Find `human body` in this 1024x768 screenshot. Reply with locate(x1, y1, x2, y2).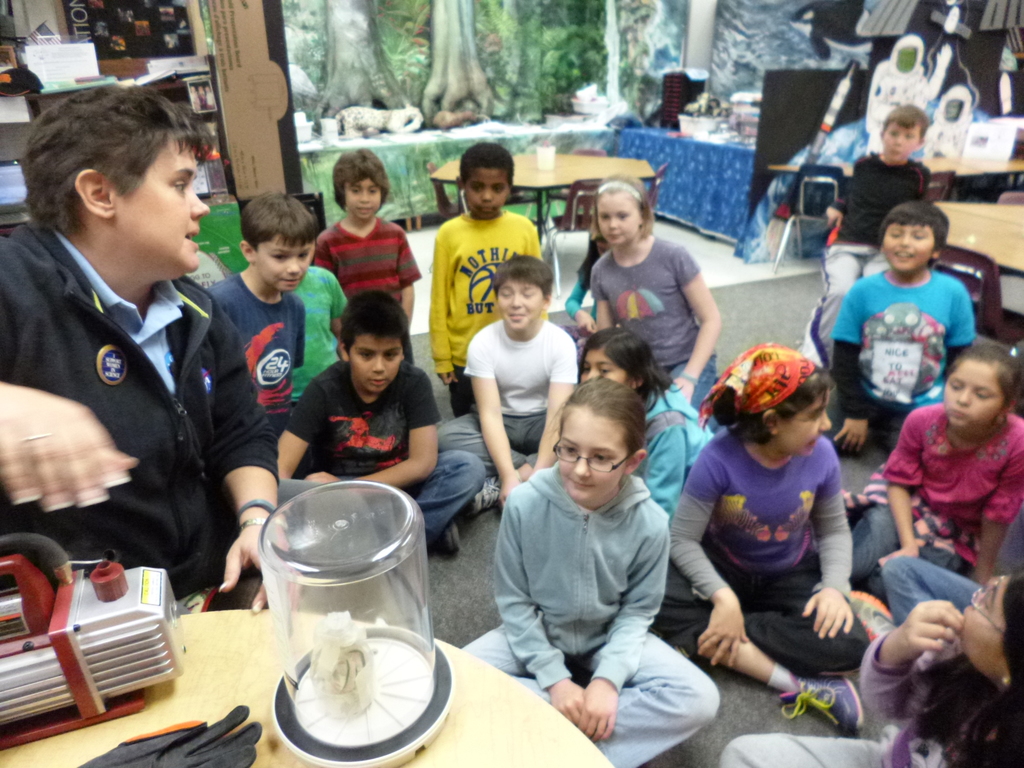
locate(458, 366, 721, 767).
